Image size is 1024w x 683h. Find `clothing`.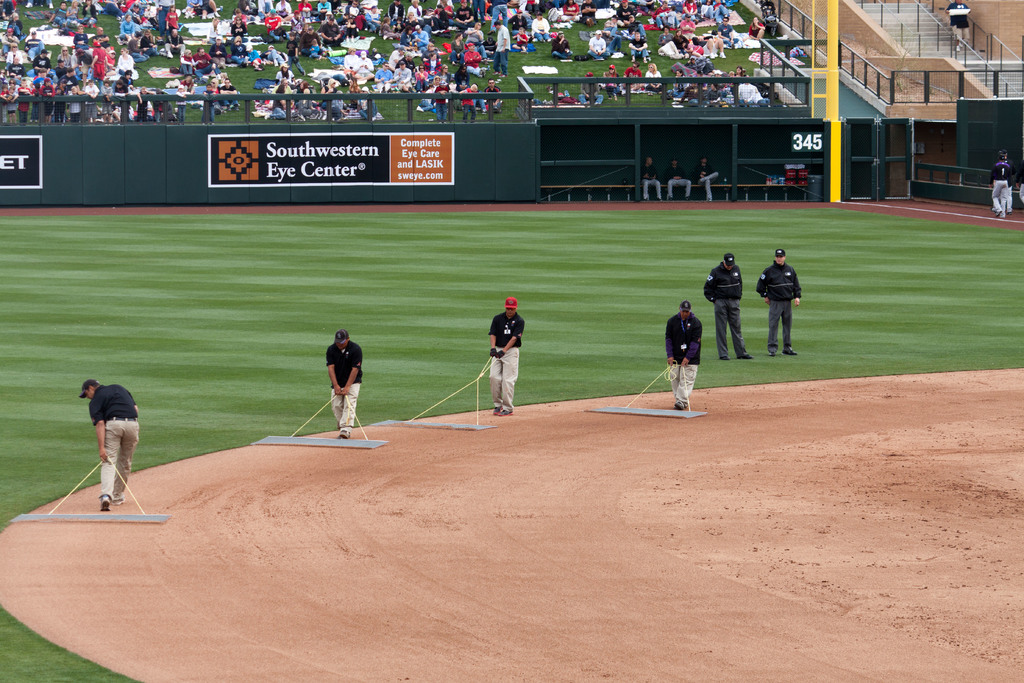
[489, 24, 511, 74].
